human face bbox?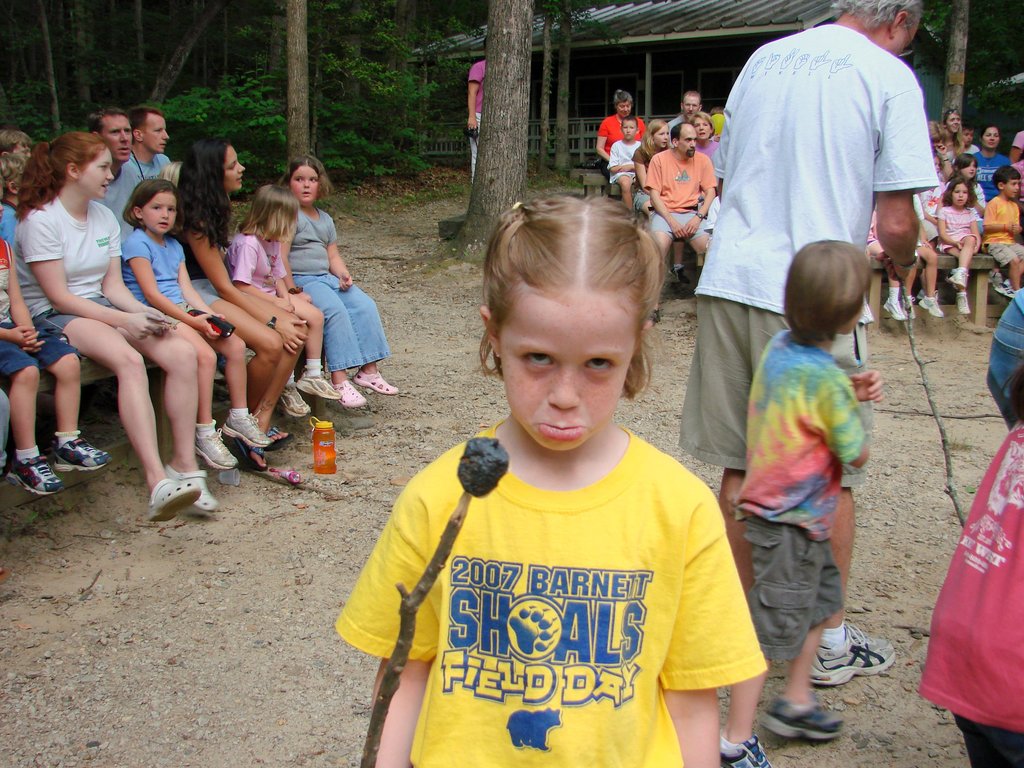
{"x1": 224, "y1": 143, "x2": 248, "y2": 194}
